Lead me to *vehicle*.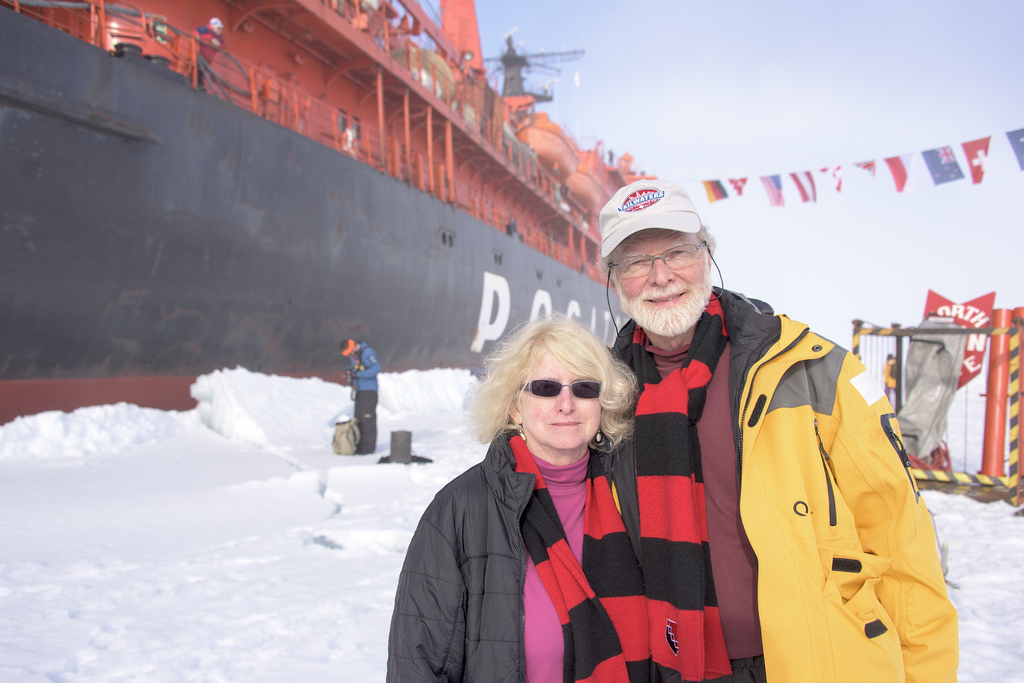
Lead to 0/0/657/421.
